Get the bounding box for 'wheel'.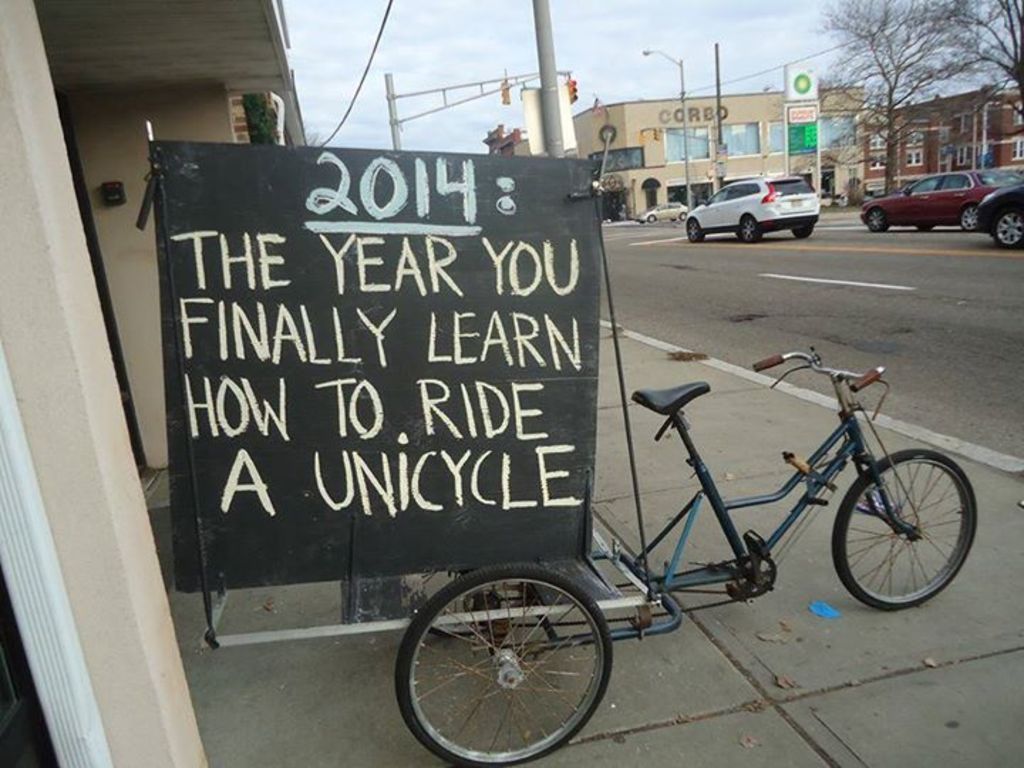
[388, 553, 538, 636].
